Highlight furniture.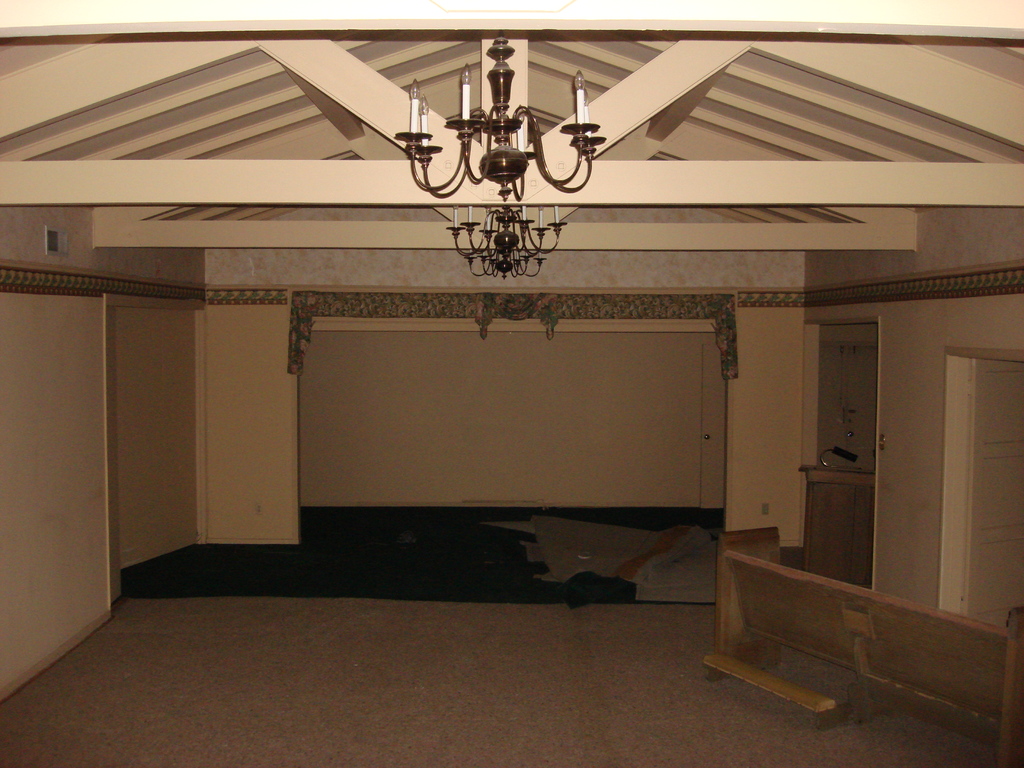
Highlighted region: select_region(703, 524, 1023, 767).
